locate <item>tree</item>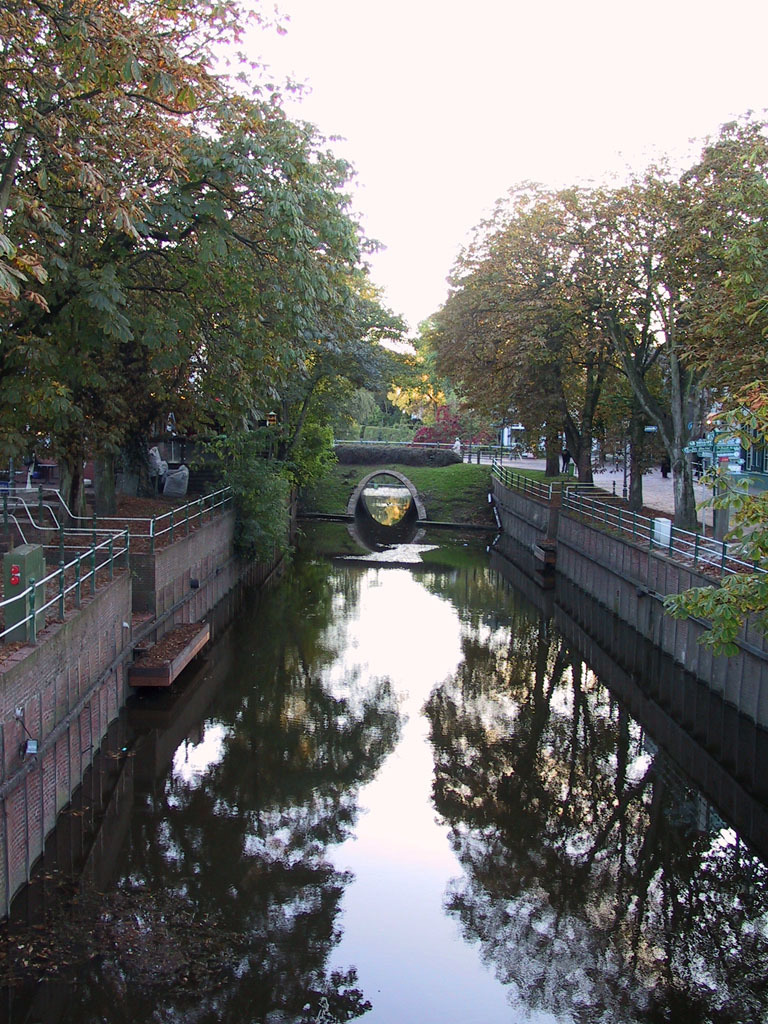
bbox(413, 146, 711, 540)
